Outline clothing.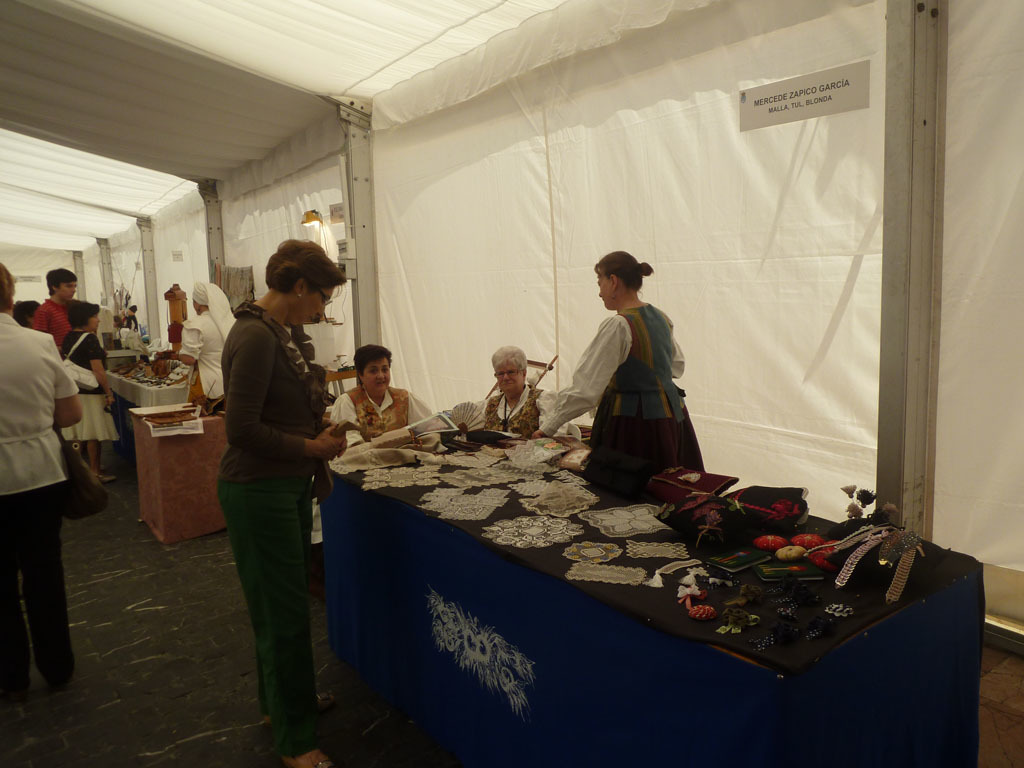
Outline: 481, 384, 573, 439.
